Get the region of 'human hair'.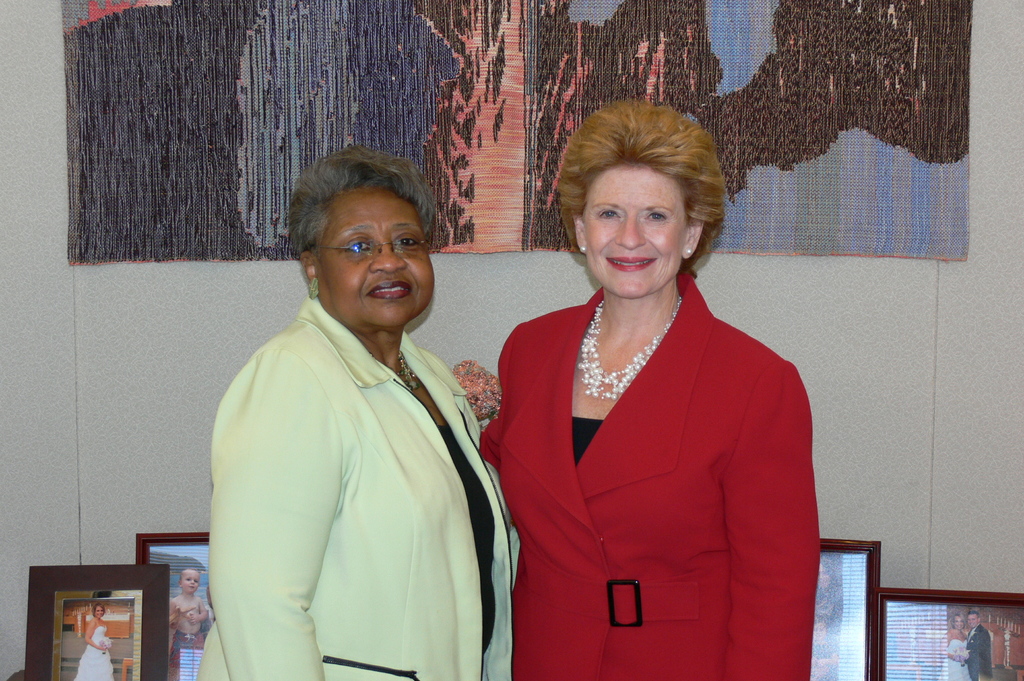
{"left": 95, "top": 603, "right": 102, "bottom": 618}.
